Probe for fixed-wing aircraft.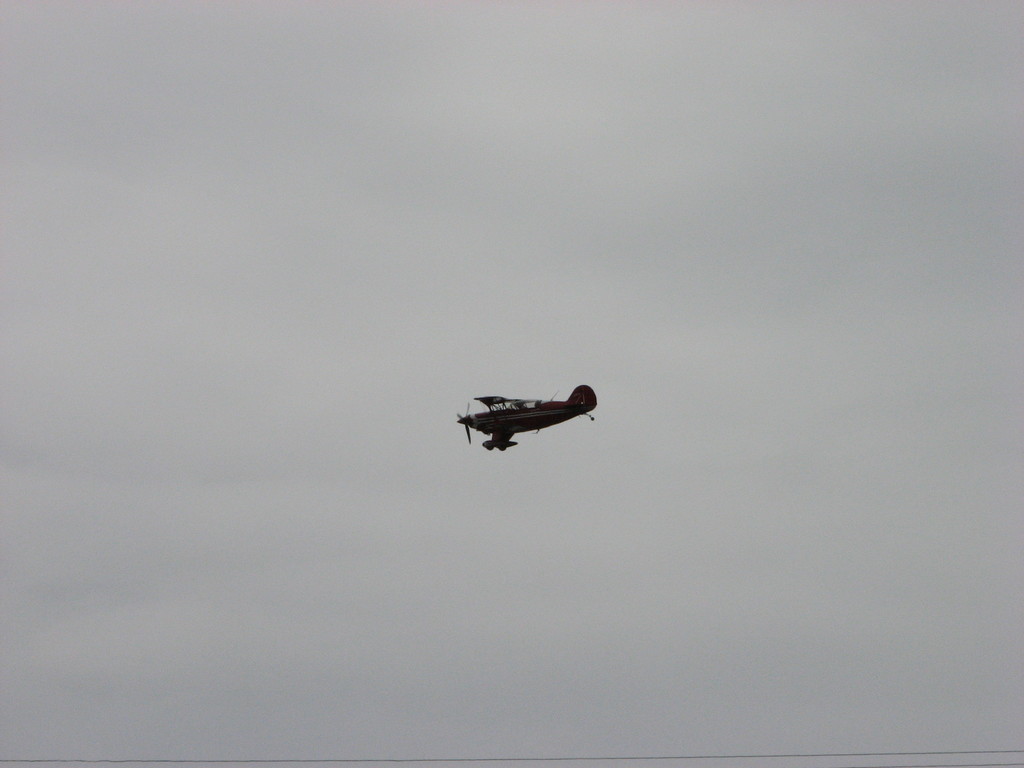
Probe result: [457, 379, 600, 452].
